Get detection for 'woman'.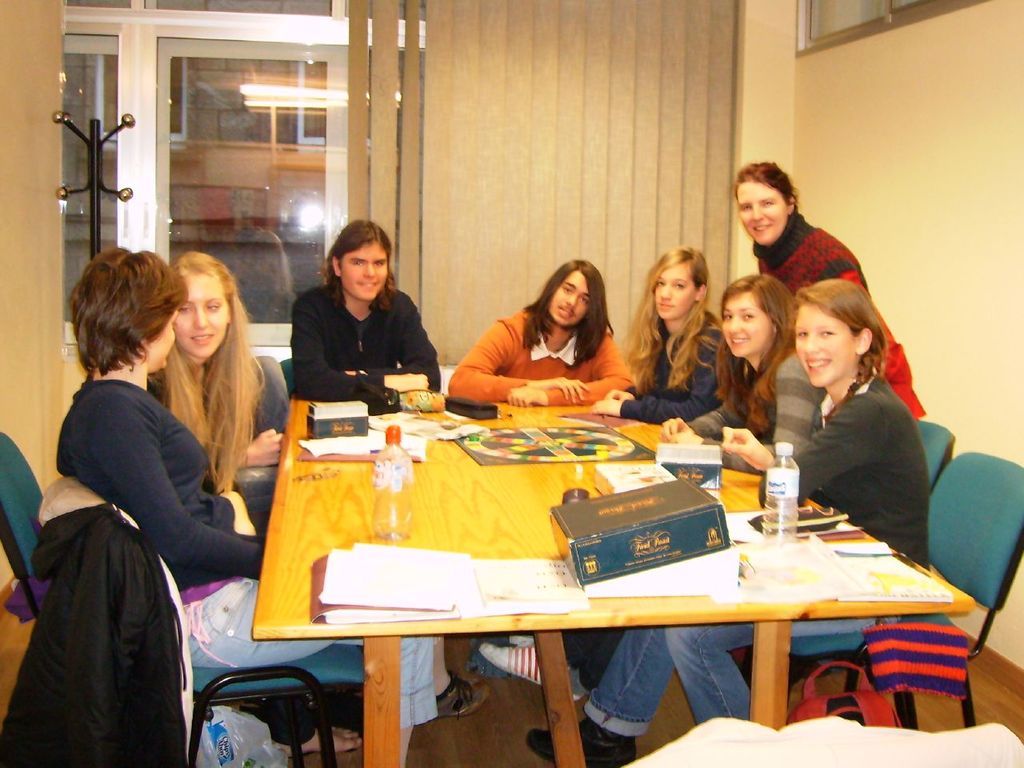
Detection: bbox(448, 255, 629, 391).
